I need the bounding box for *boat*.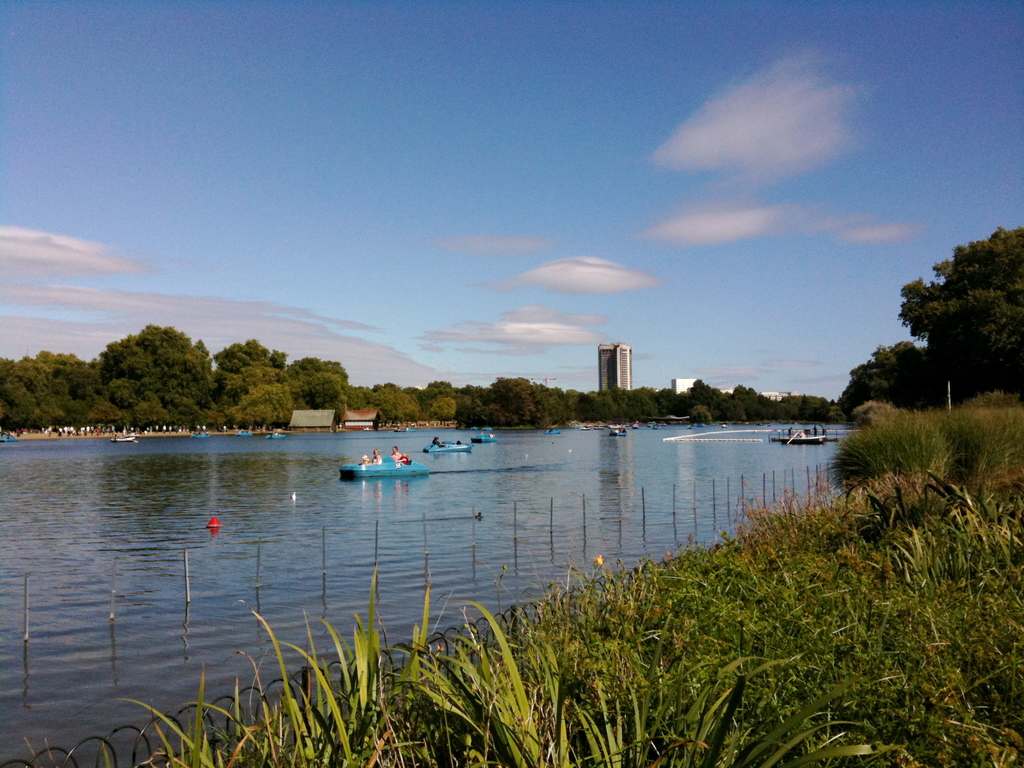
Here it is: bbox(472, 434, 503, 446).
